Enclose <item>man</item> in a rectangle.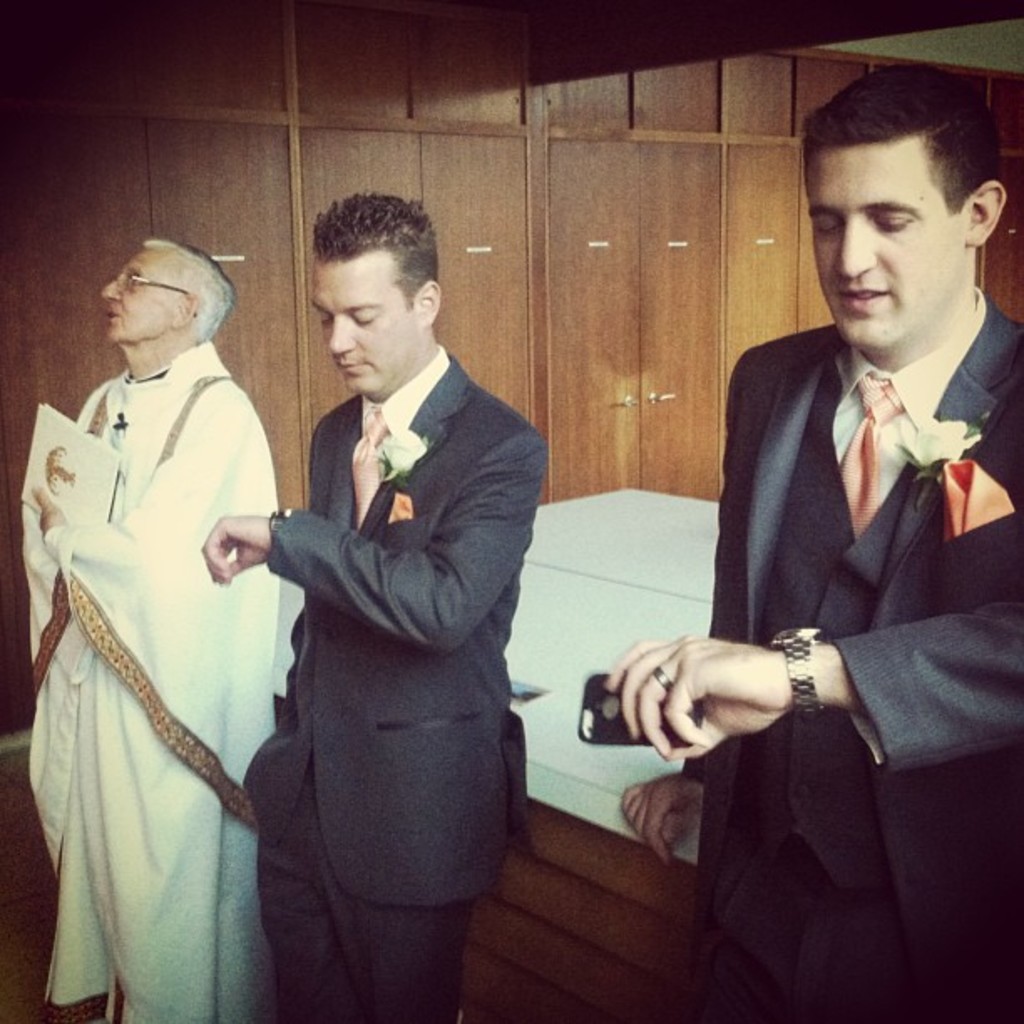
bbox(214, 181, 561, 1014).
